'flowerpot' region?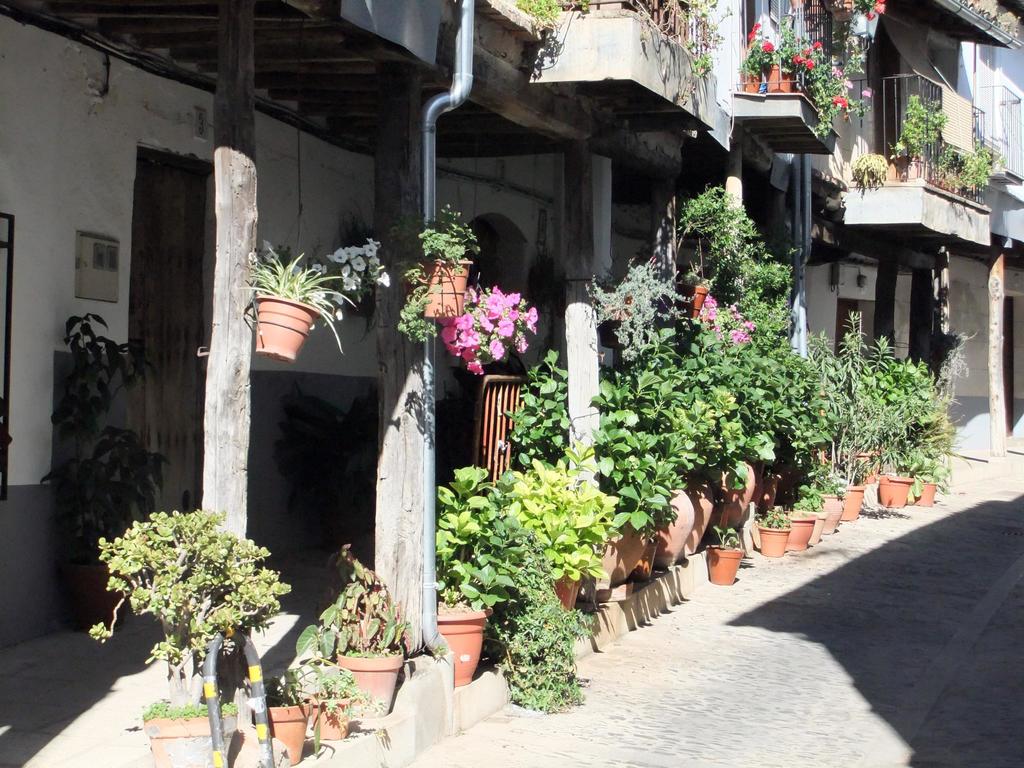
{"x1": 708, "y1": 544, "x2": 744, "y2": 585}
